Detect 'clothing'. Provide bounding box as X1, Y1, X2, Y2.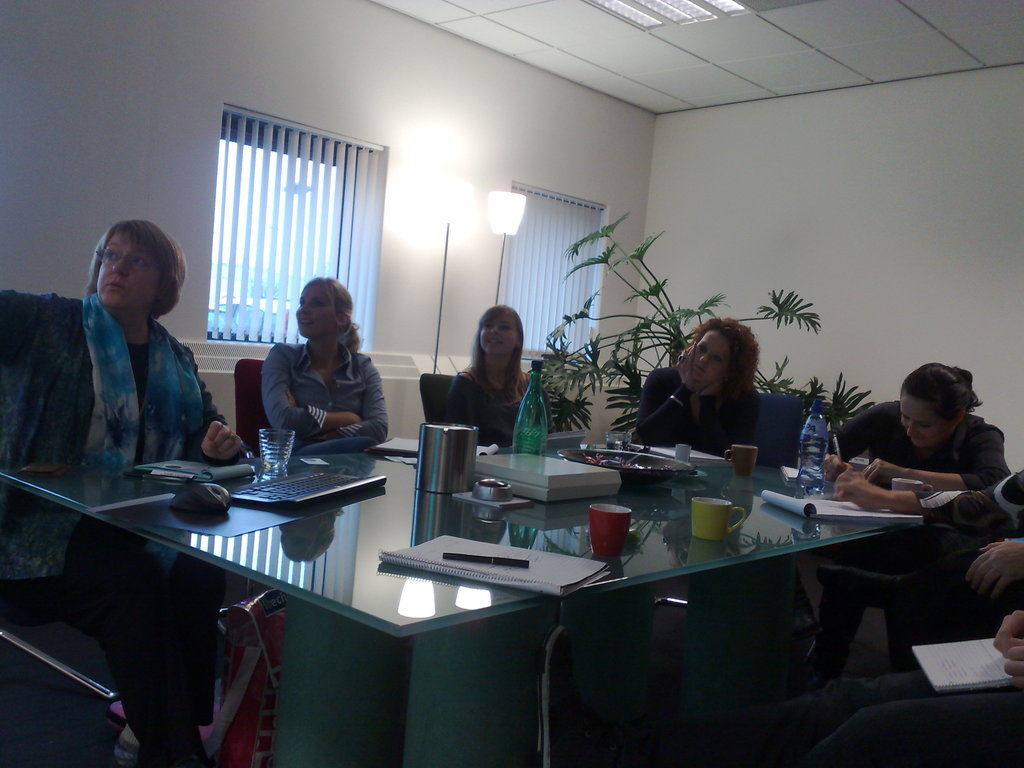
0, 294, 228, 740.
